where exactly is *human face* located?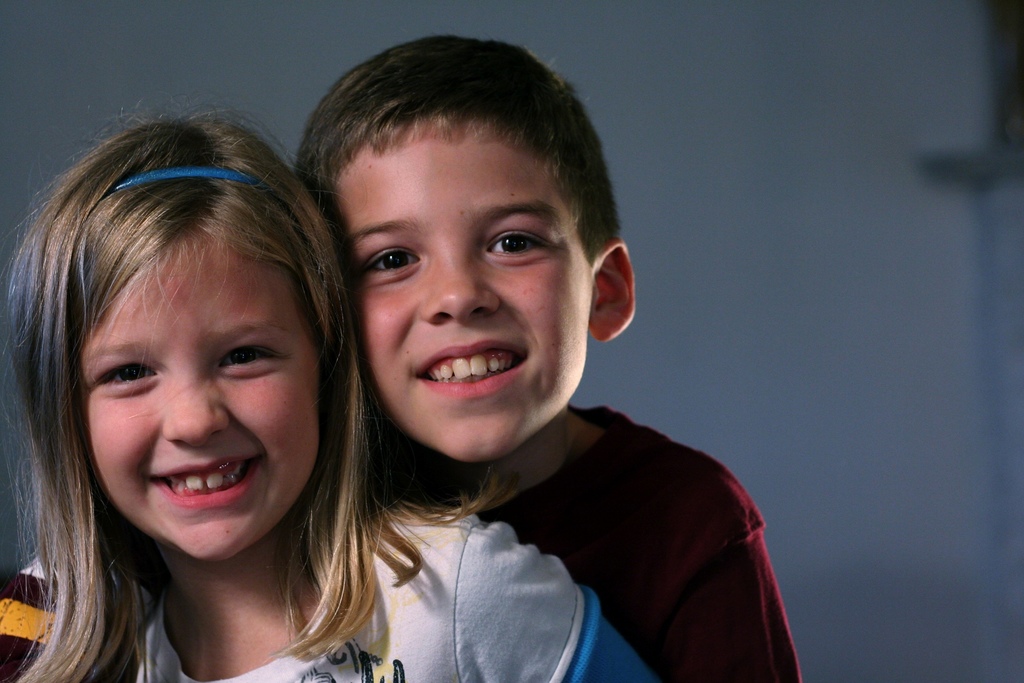
Its bounding box is bbox=(88, 226, 320, 567).
